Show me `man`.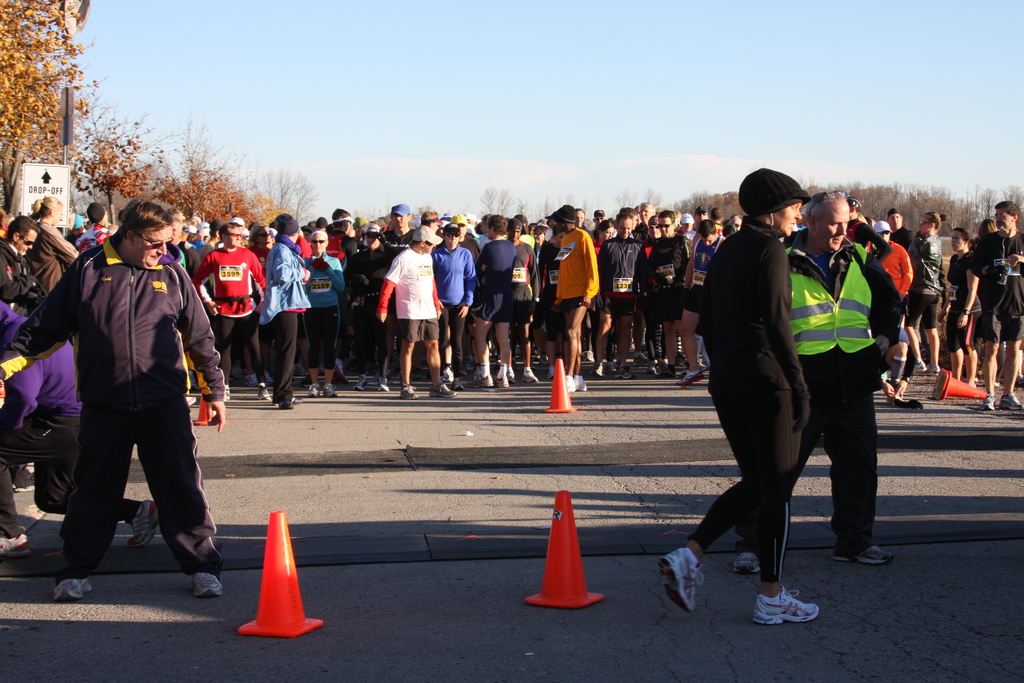
`man` is here: <bbox>680, 132, 878, 630</bbox>.
